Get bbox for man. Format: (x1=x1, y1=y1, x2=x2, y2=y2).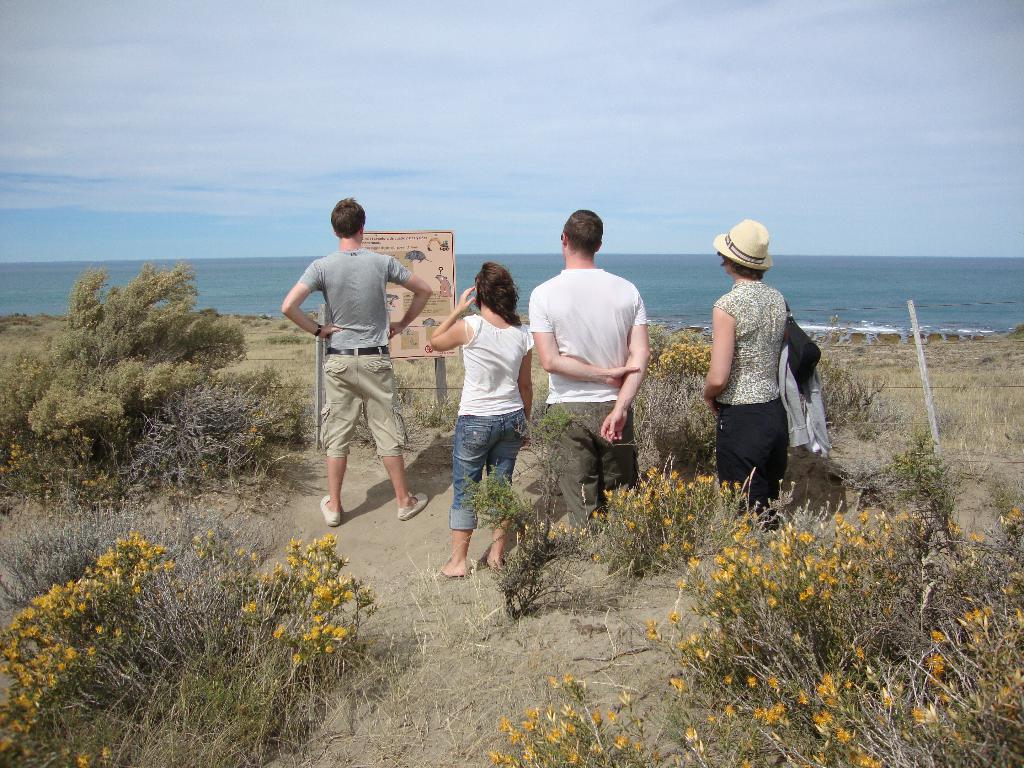
(x1=529, y1=208, x2=652, y2=545).
